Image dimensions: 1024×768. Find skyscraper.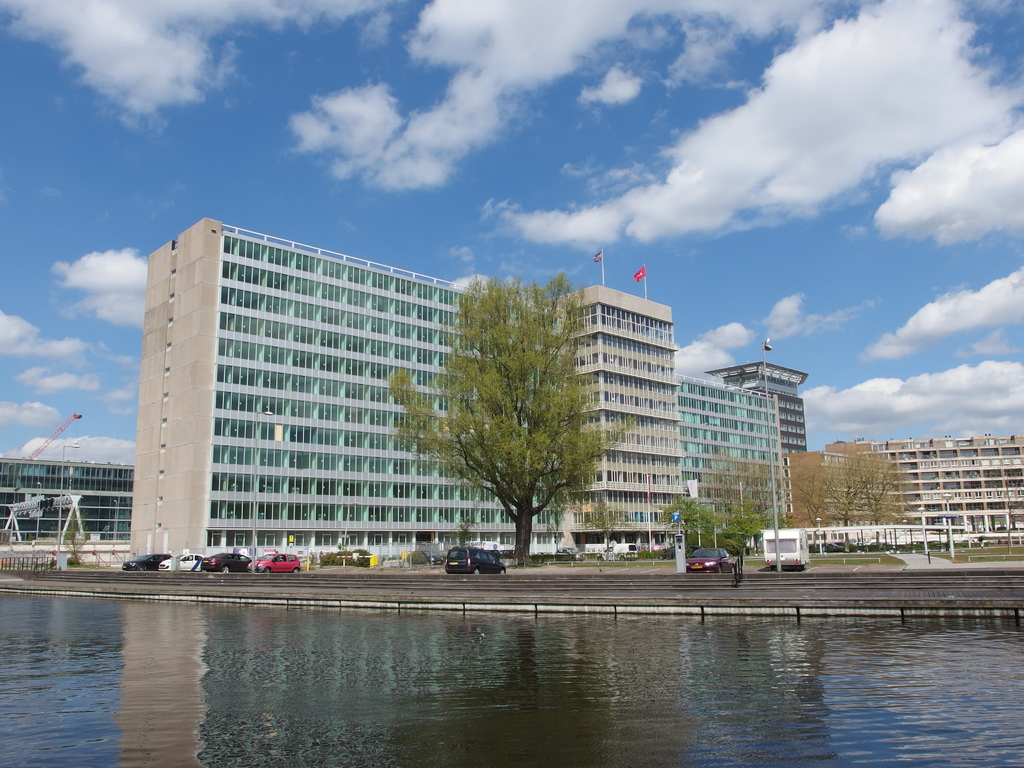
<bbox>0, 462, 134, 547</bbox>.
